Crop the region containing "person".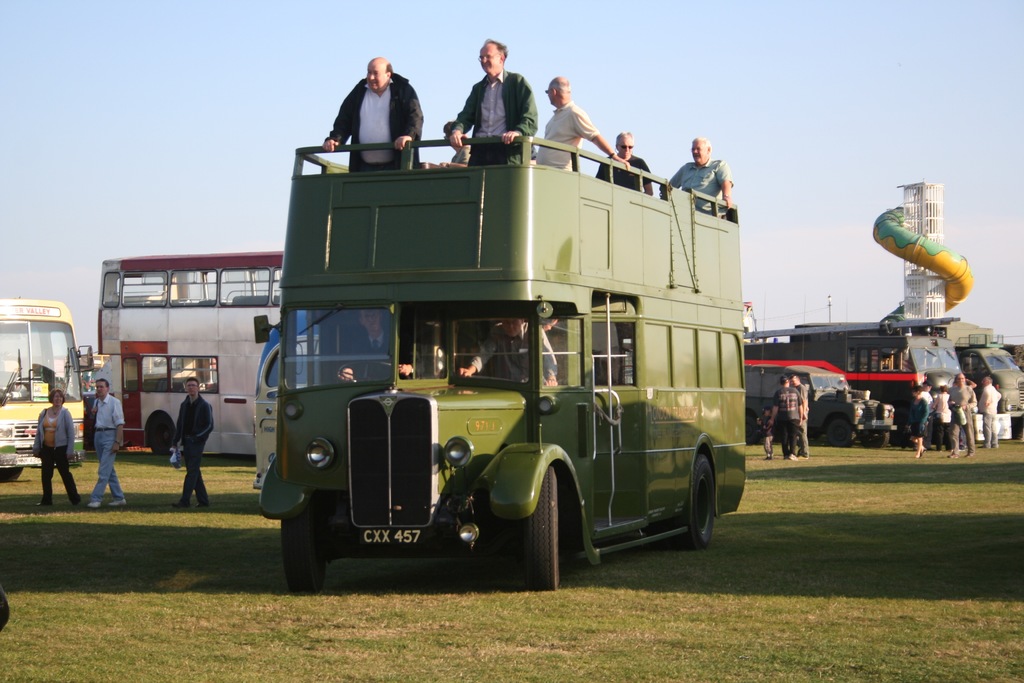
Crop region: pyautogui.locateOnScreen(769, 377, 801, 457).
